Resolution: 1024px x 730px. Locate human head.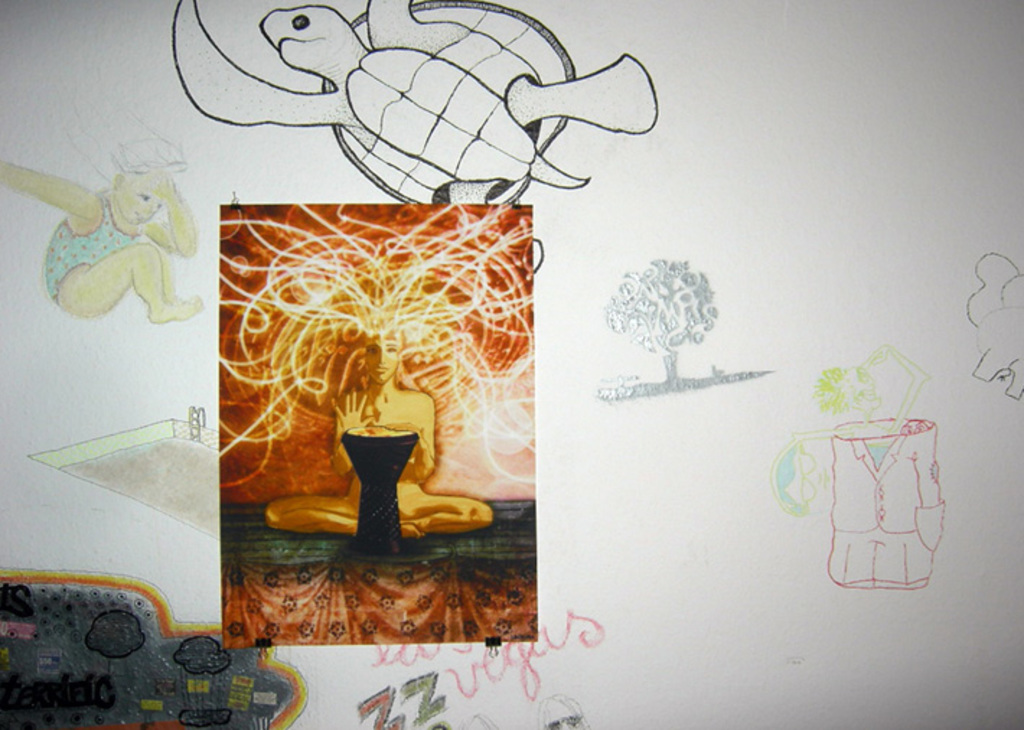
x1=105, y1=162, x2=172, y2=225.
